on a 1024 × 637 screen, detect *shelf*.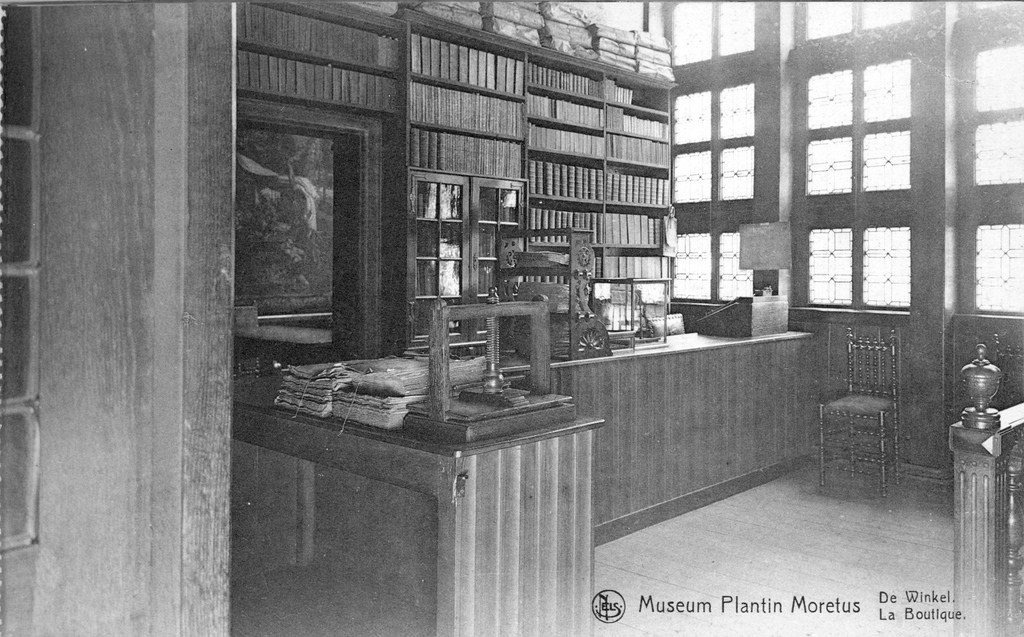
315:0:675:79.
